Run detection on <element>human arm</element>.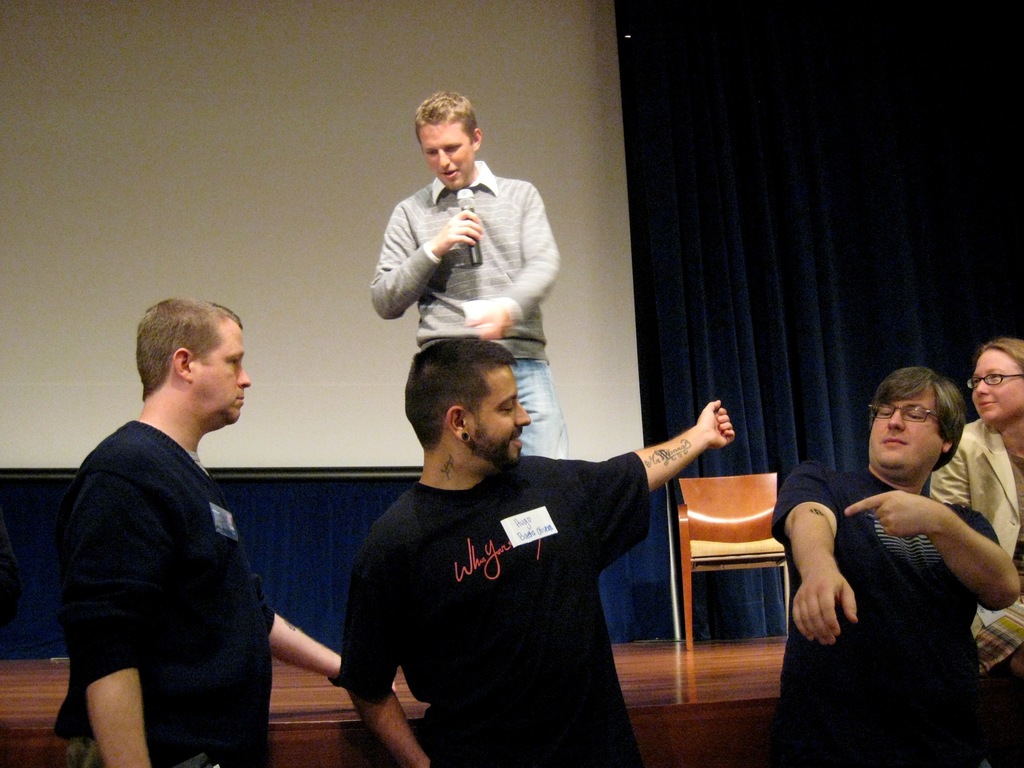
Result: [left=788, top=457, right=863, bottom=647].
